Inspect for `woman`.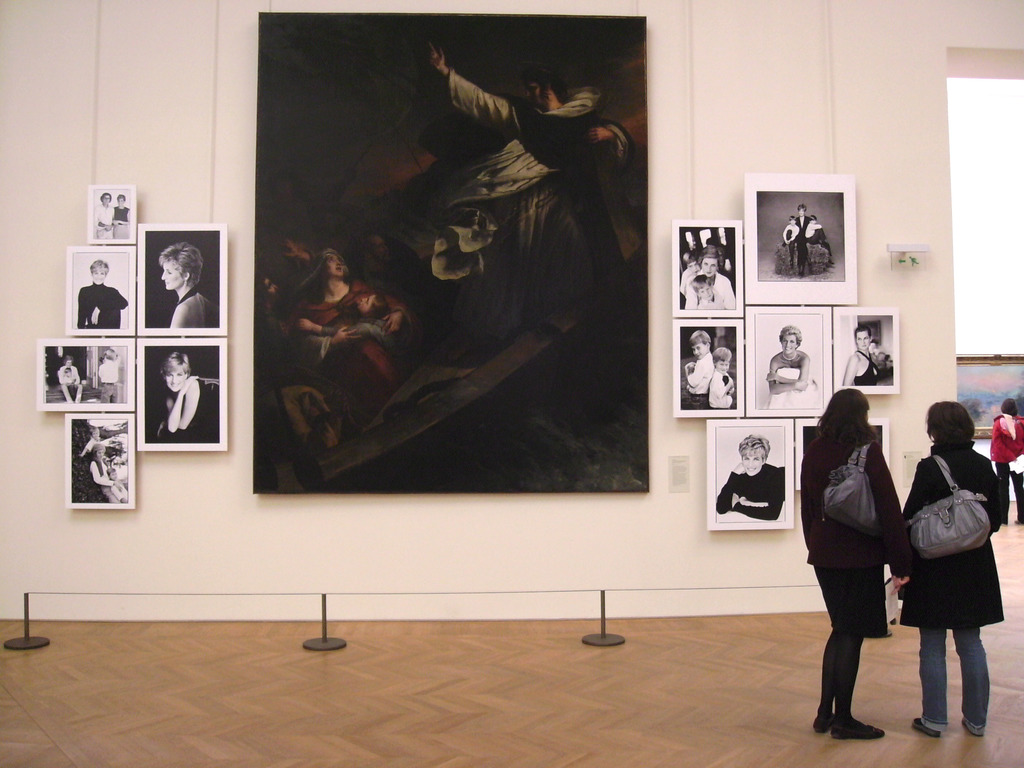
Inspection: (x1=718, y1=434, x2=788, y2=517).
